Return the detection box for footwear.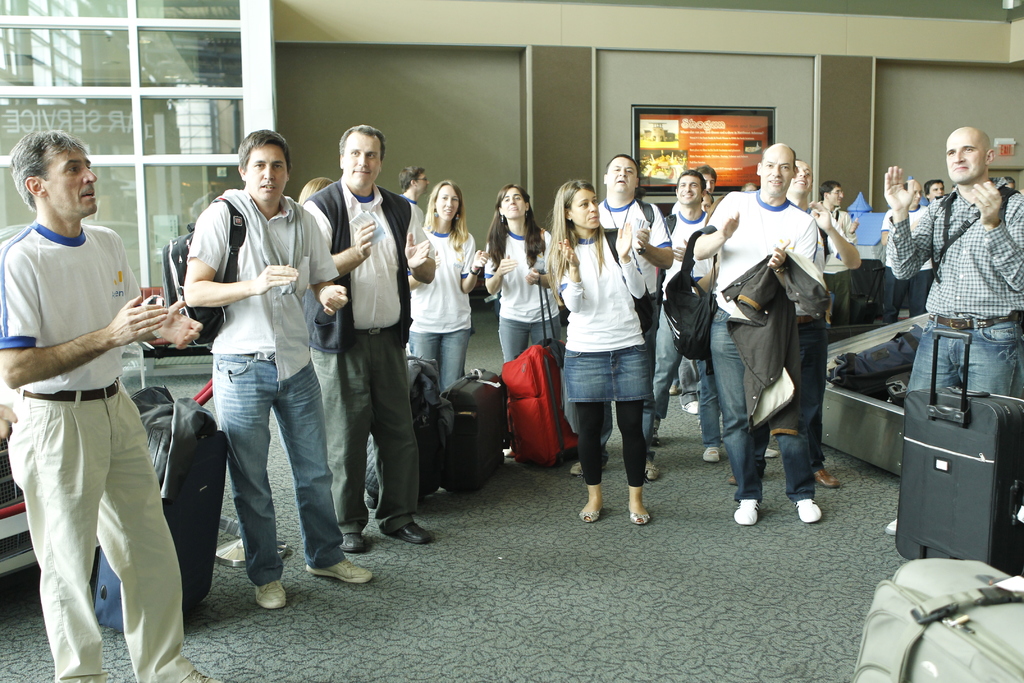
BBox(680, 403, 696, 416).
